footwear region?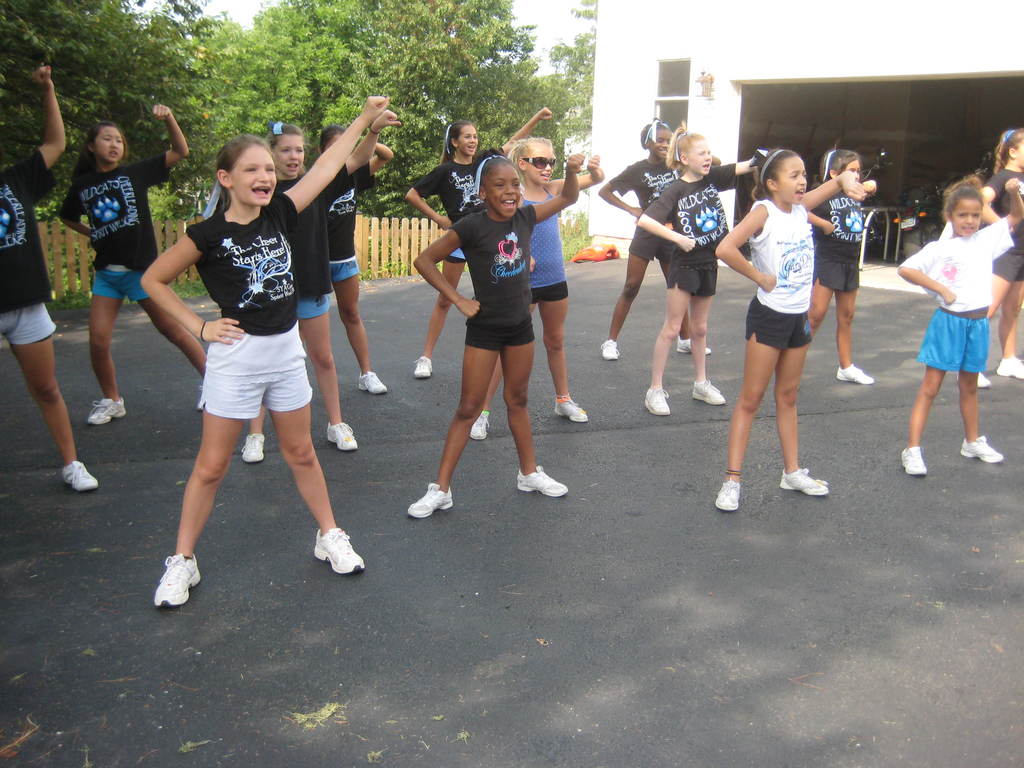
[781,468,829,491]
